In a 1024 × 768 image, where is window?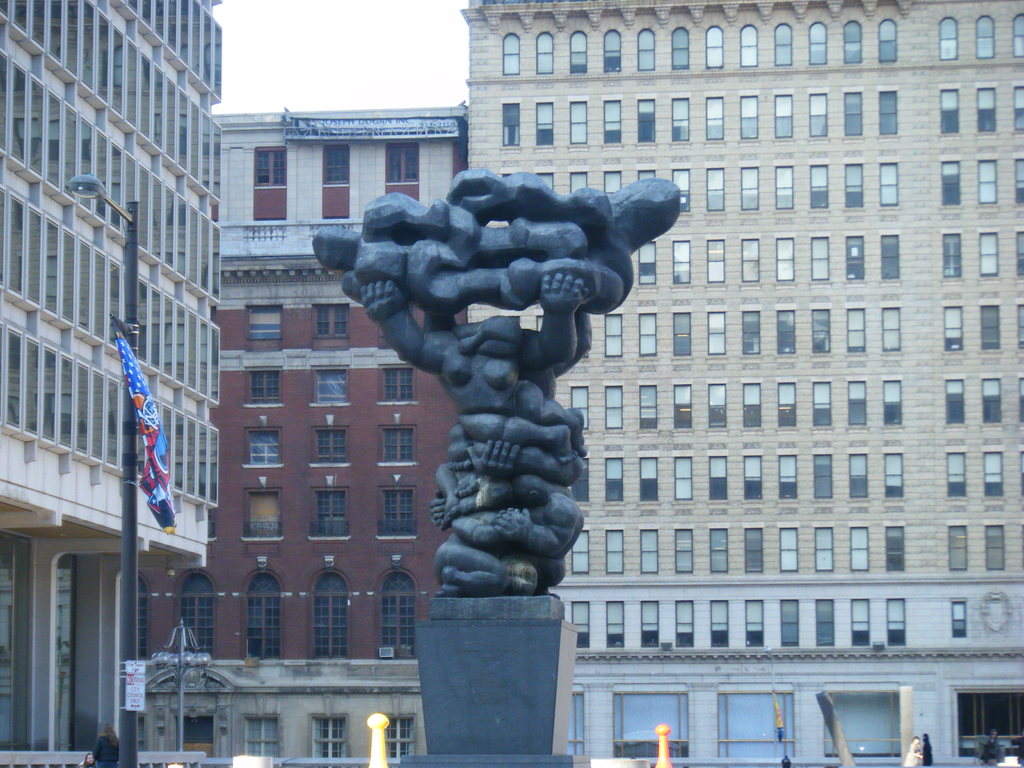
[left=637, top=24, right=660, bottom=75].
